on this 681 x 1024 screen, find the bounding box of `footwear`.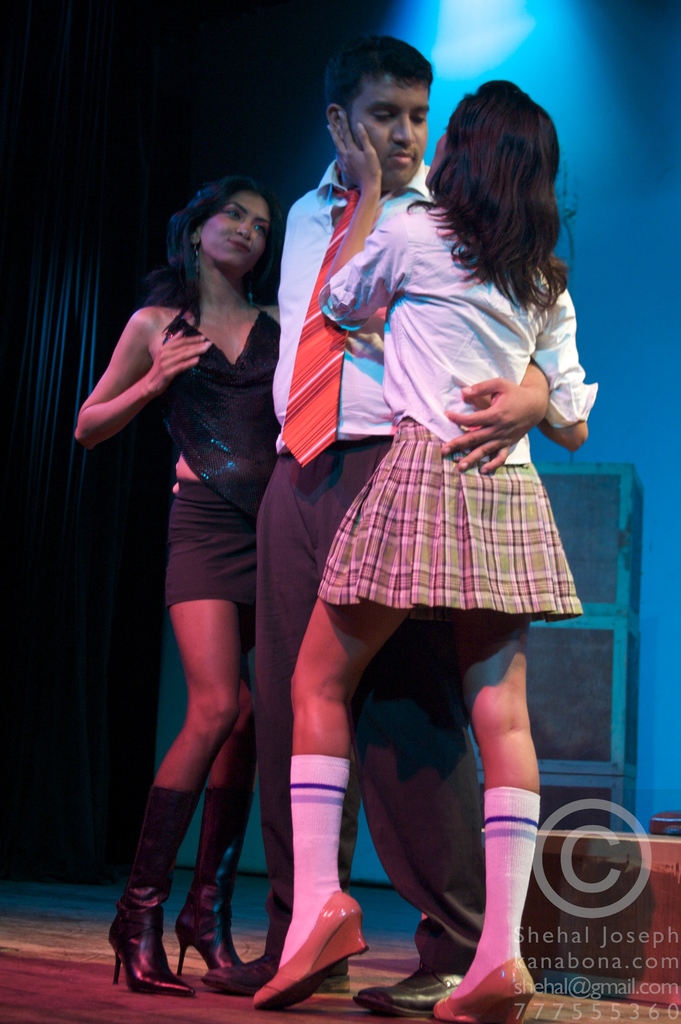
Bounding box: box(114, 881, 195, 995).
